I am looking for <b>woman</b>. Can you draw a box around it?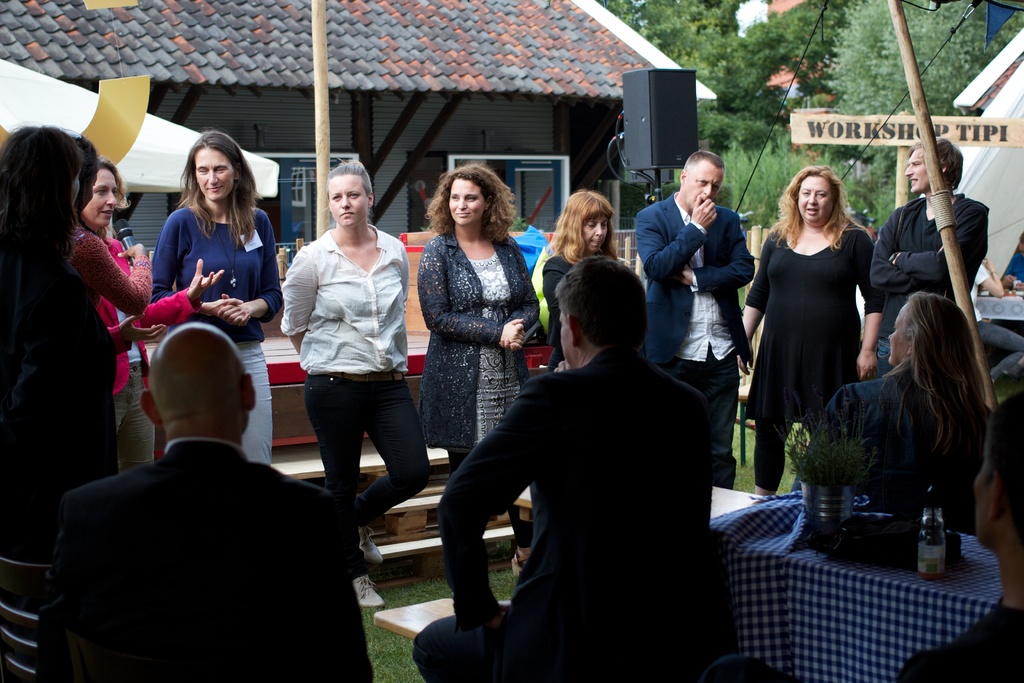
Sure, the bounding box is (x1=737, y1=167, x2=884, y2=494).
